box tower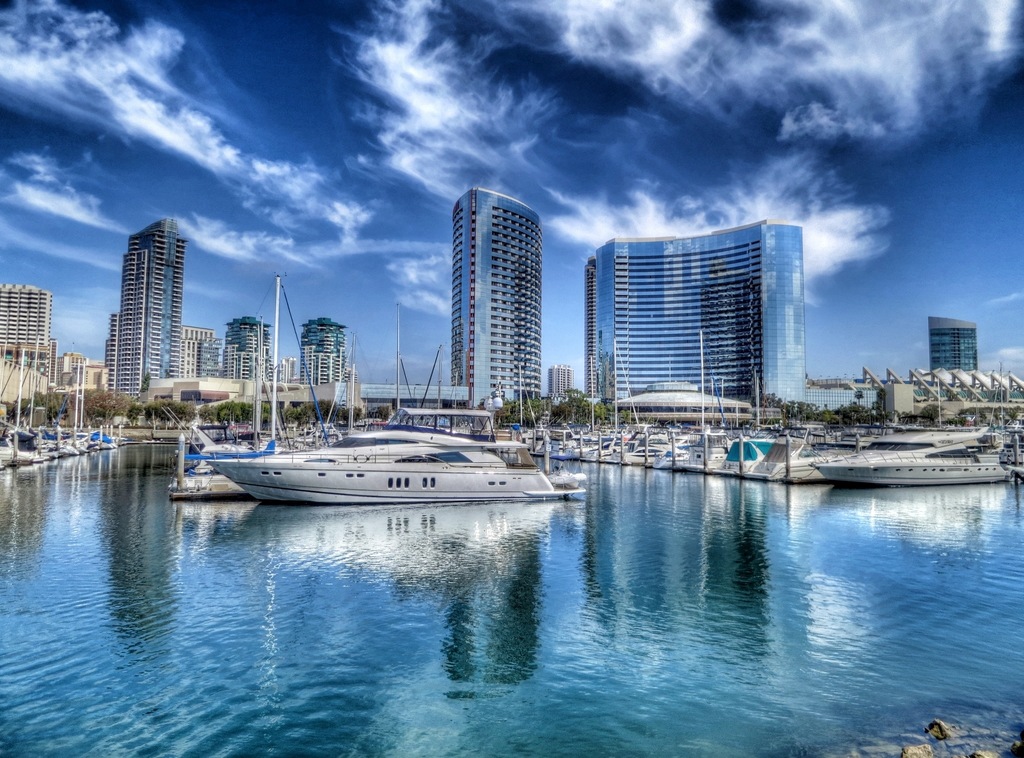
[x1=110, y1=216, x2=166, y2=405]
